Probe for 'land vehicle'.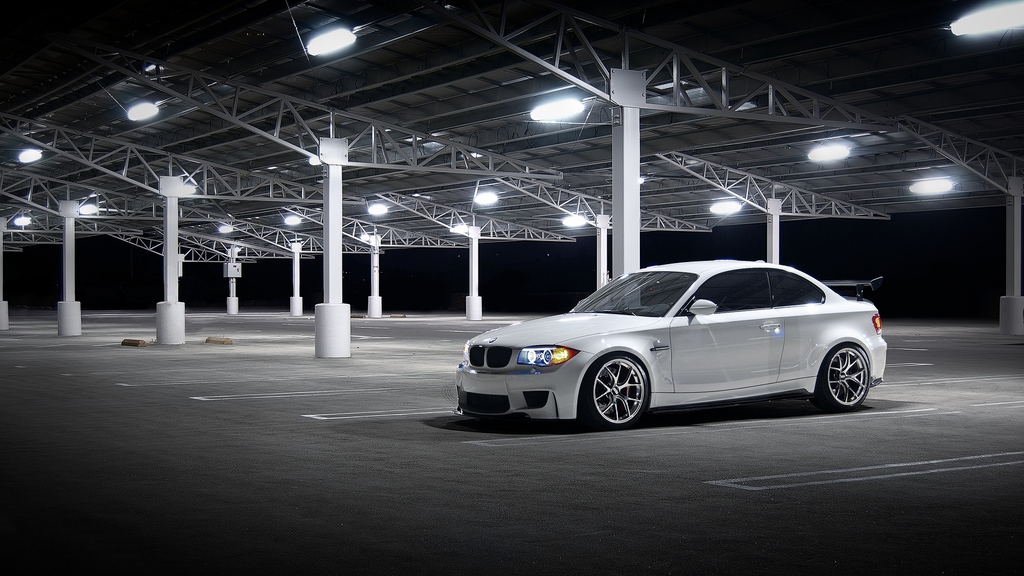
Probe result: x1=451 y1=248 x2=899 y2=426.
